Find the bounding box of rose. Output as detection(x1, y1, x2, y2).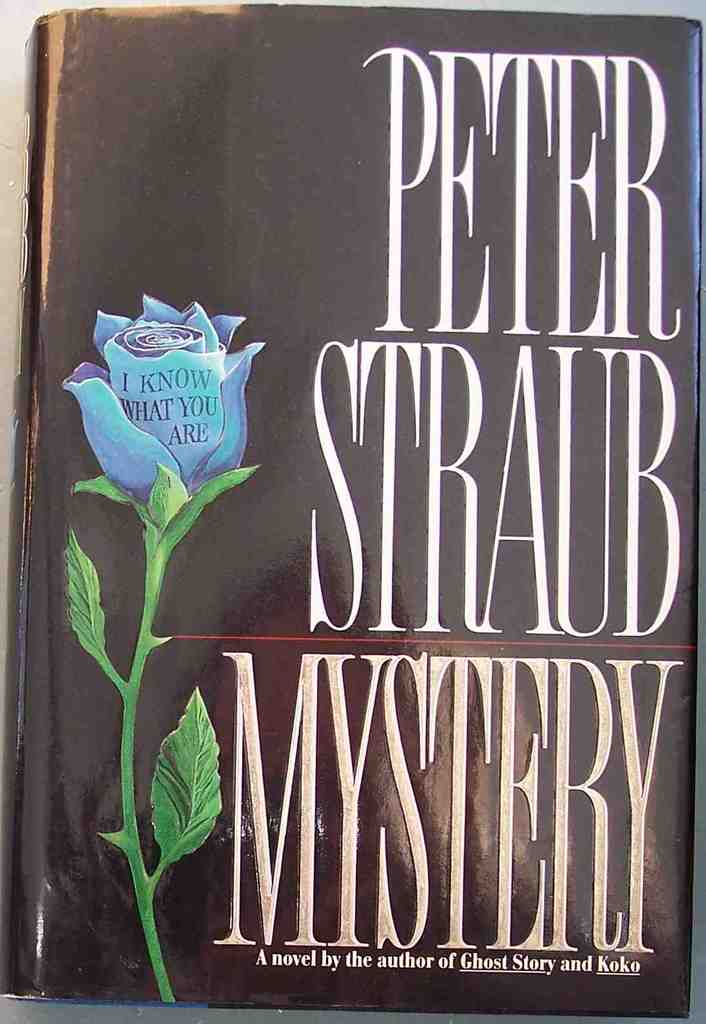
detection(63, 289, 270, 511).
